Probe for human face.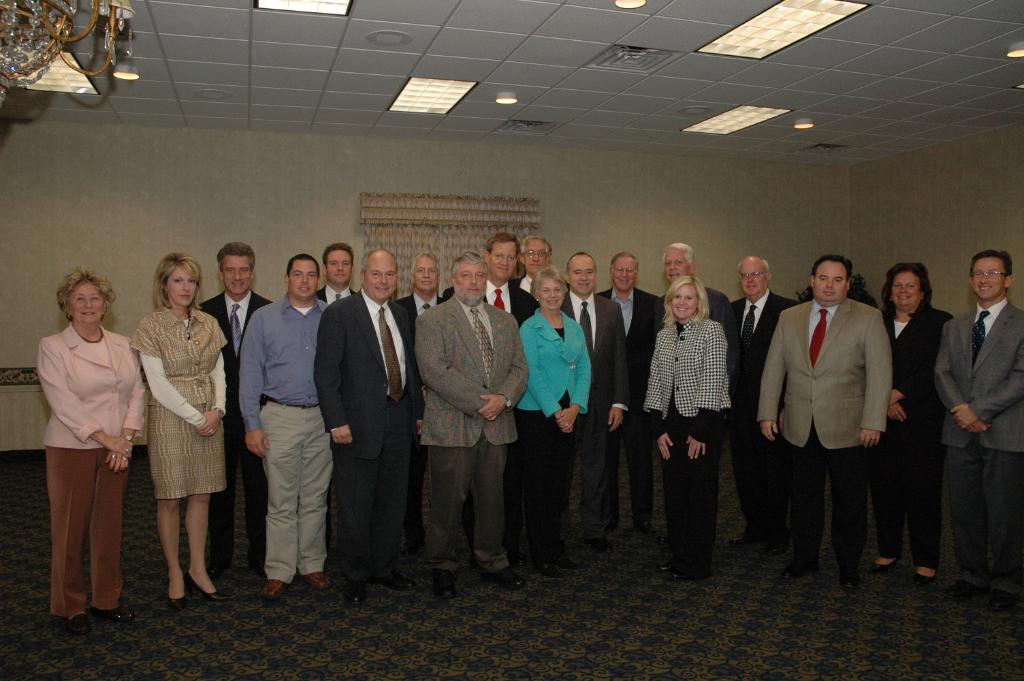
Probe result: Rect(613, 259, 634, 291).
